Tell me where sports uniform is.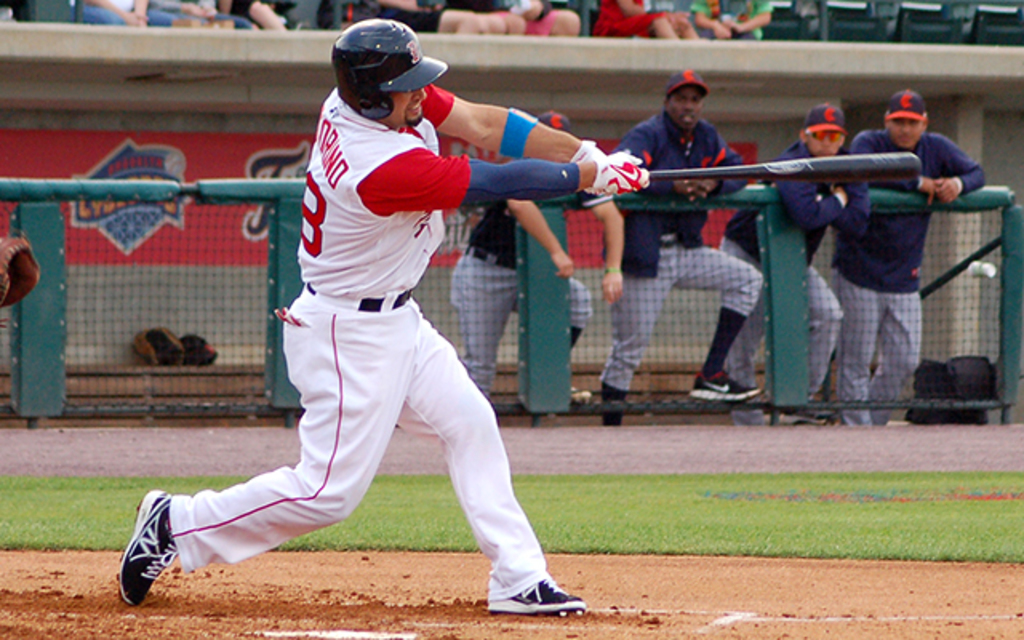
sports uniform is at locate(722, 106, 872, 426).
